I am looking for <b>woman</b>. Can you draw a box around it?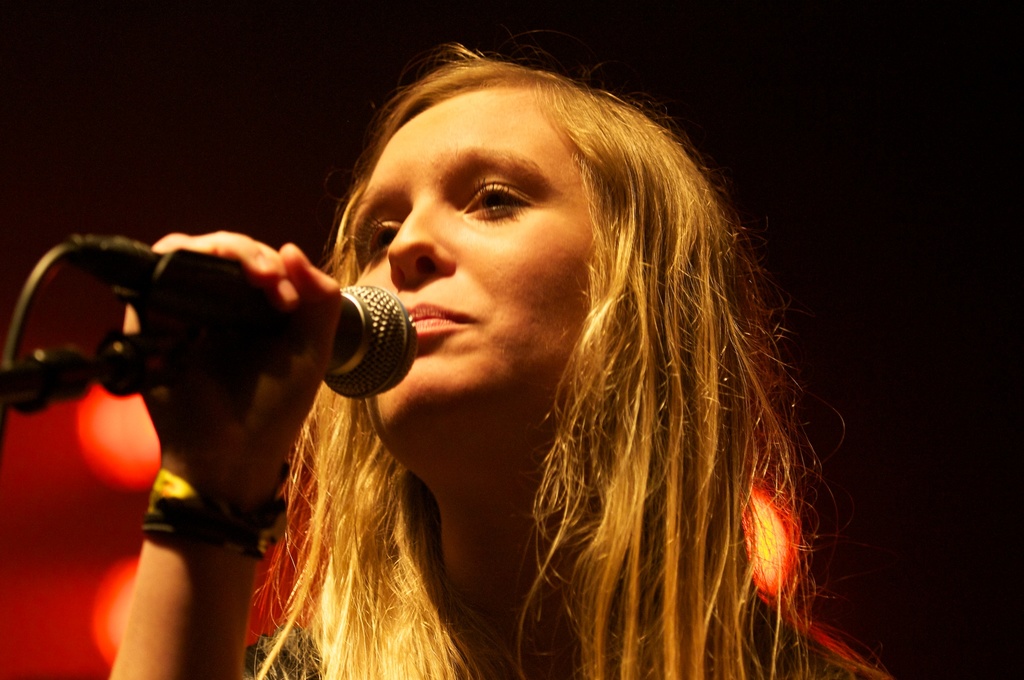
Sure, the bounding box is (112, 67, 712, 644).
